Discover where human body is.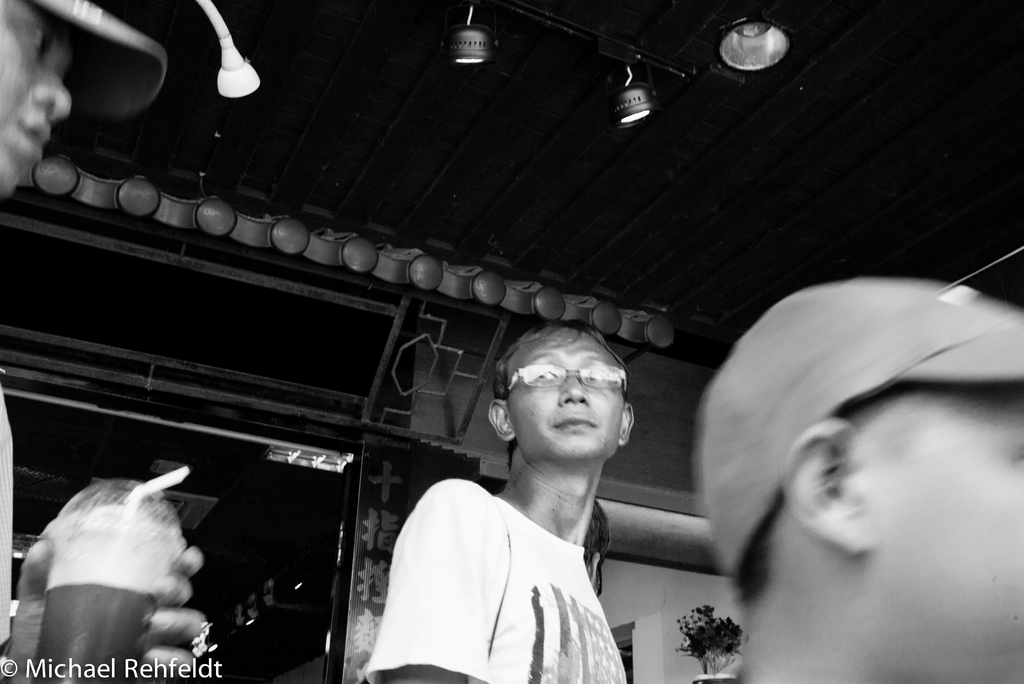
Discovered at [left=367, top=328, right=657, bottom=667].
